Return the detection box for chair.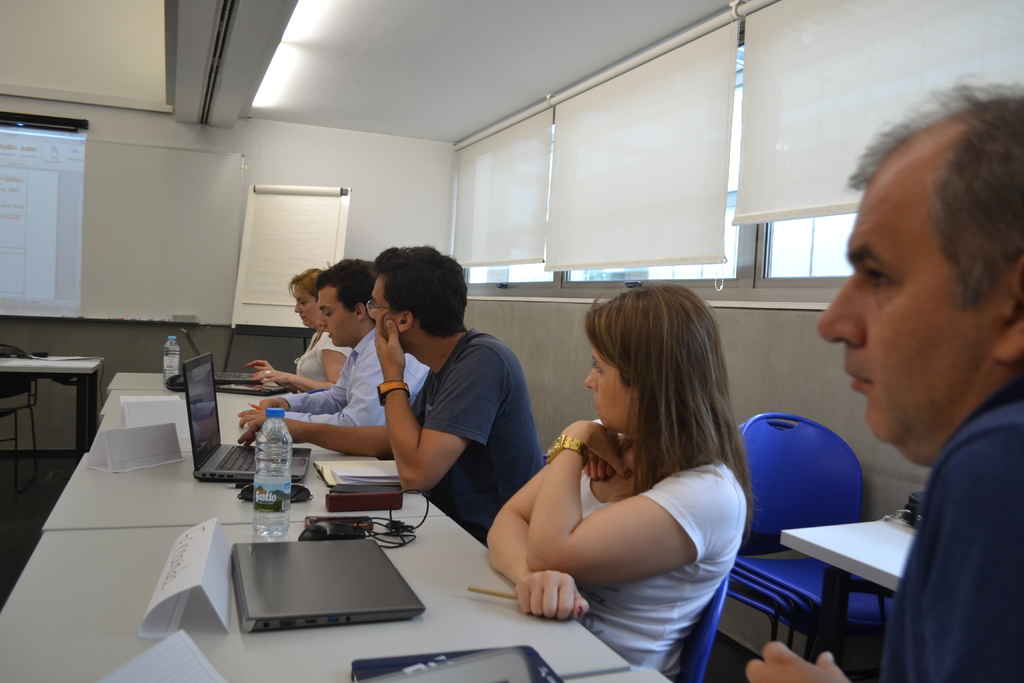
detection(730, 409, 889, 678).
